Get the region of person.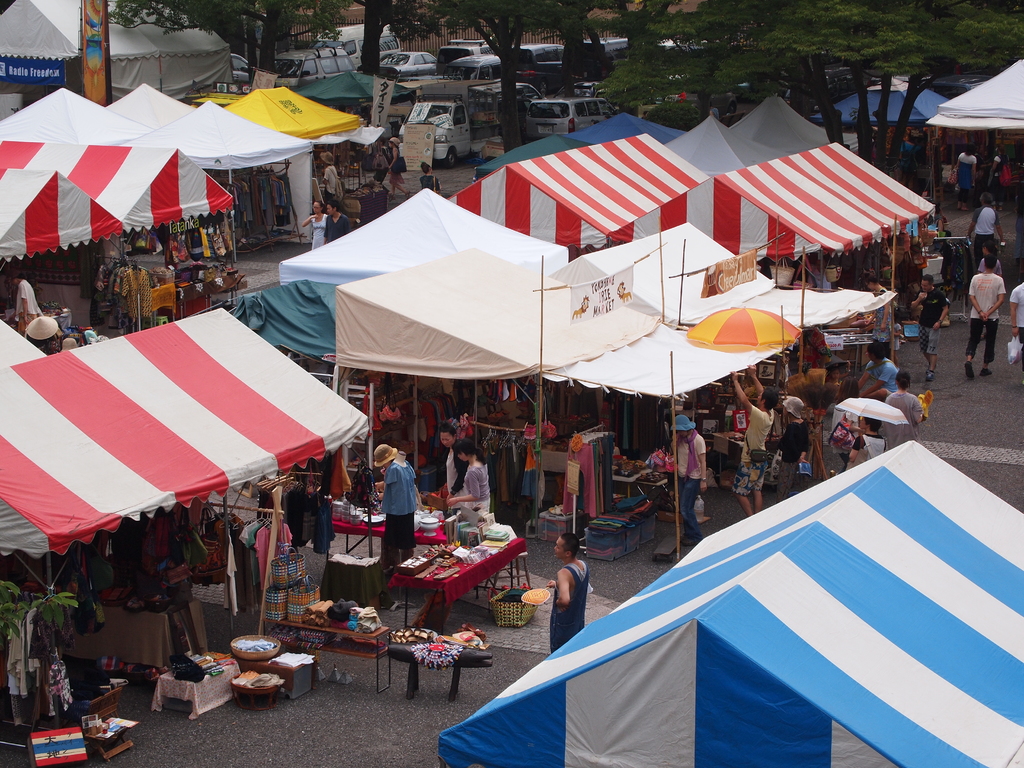
Rect(324, 205, 356, 246).
